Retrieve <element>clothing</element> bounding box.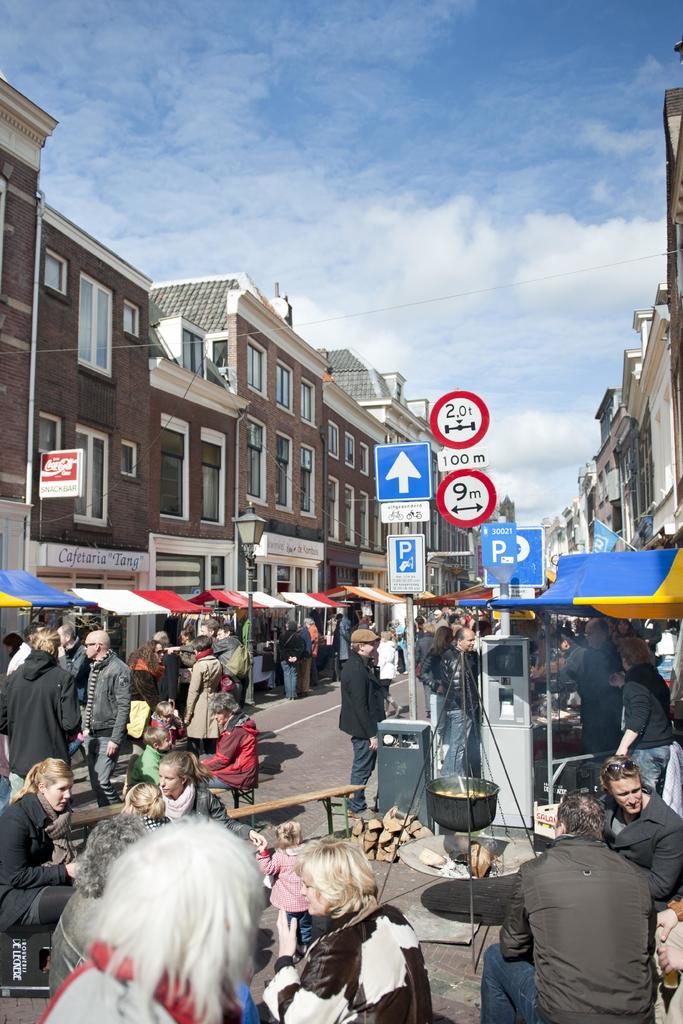
Bounding box: region(60, 808, 191, 949).
